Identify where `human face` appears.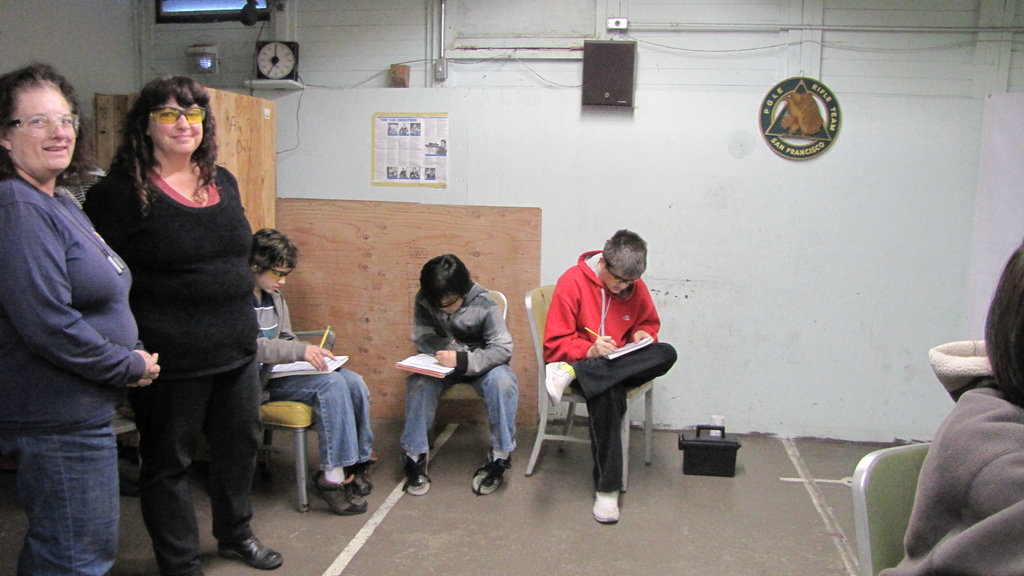
Appears at bbox(12, 89, 74, 170).
